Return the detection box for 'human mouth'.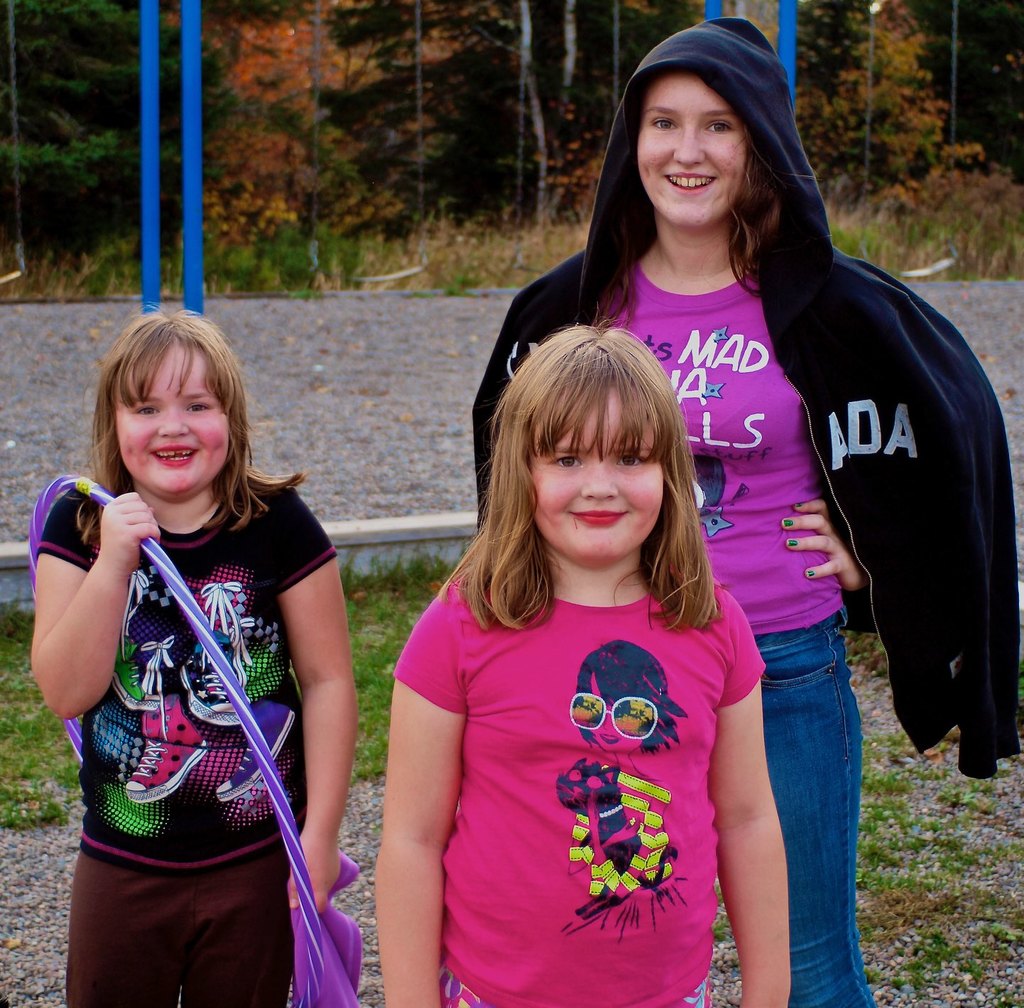
662 170 715 201.
